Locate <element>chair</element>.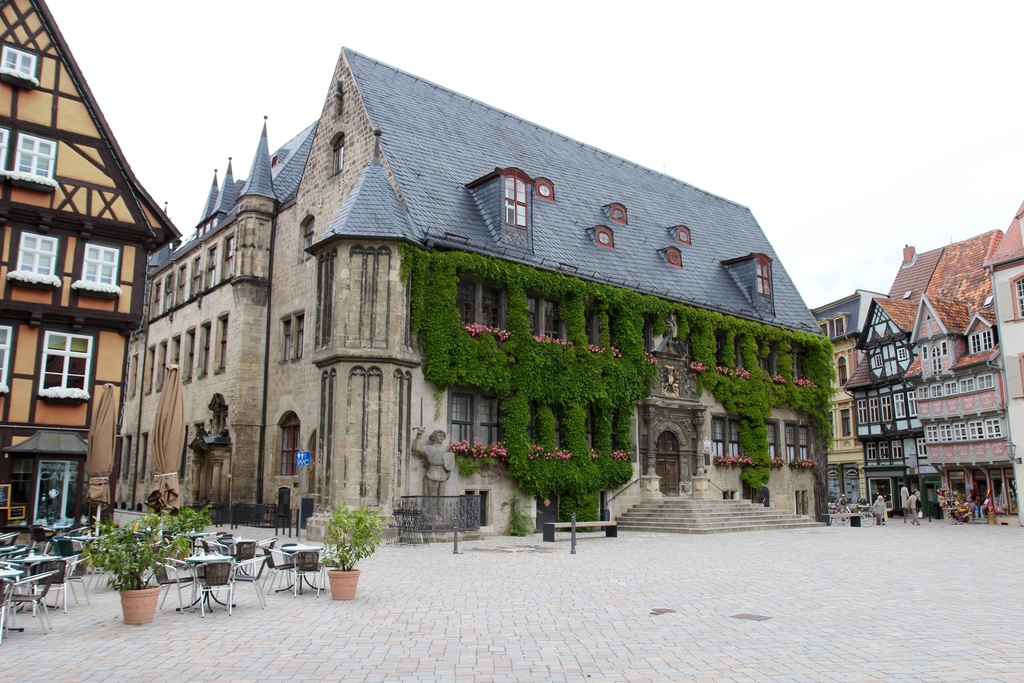
Bounding box: x1=289 y1=548 x2=328 y2=596.
